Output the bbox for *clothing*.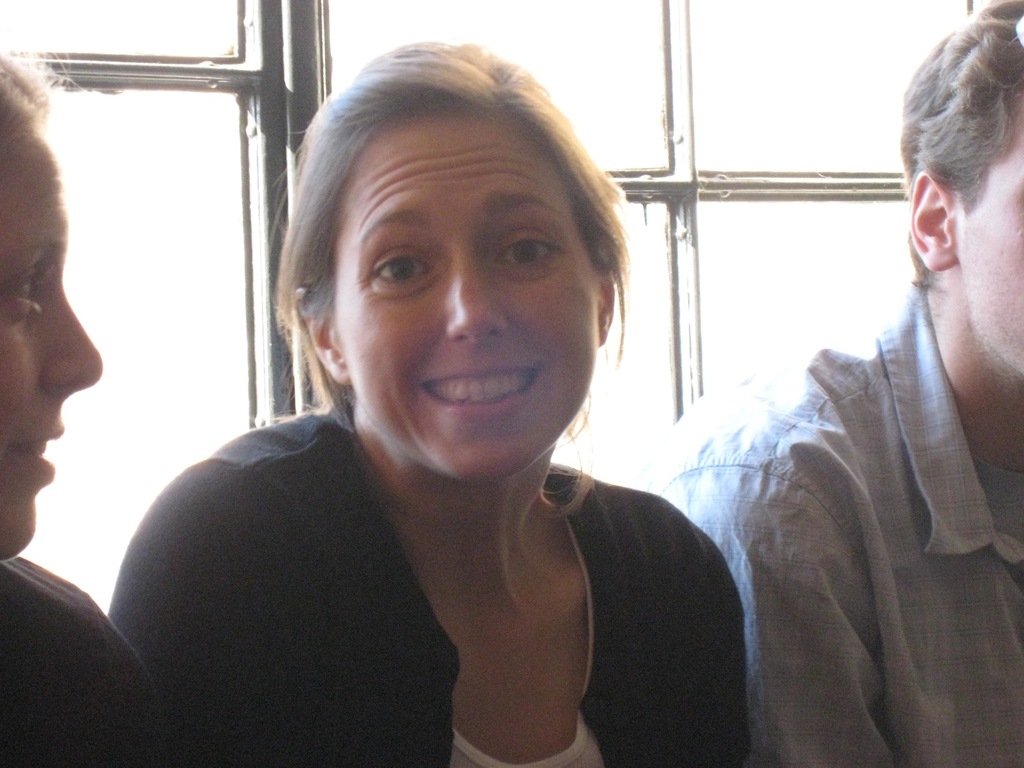
select_region(636, 281, 1023, 767).
